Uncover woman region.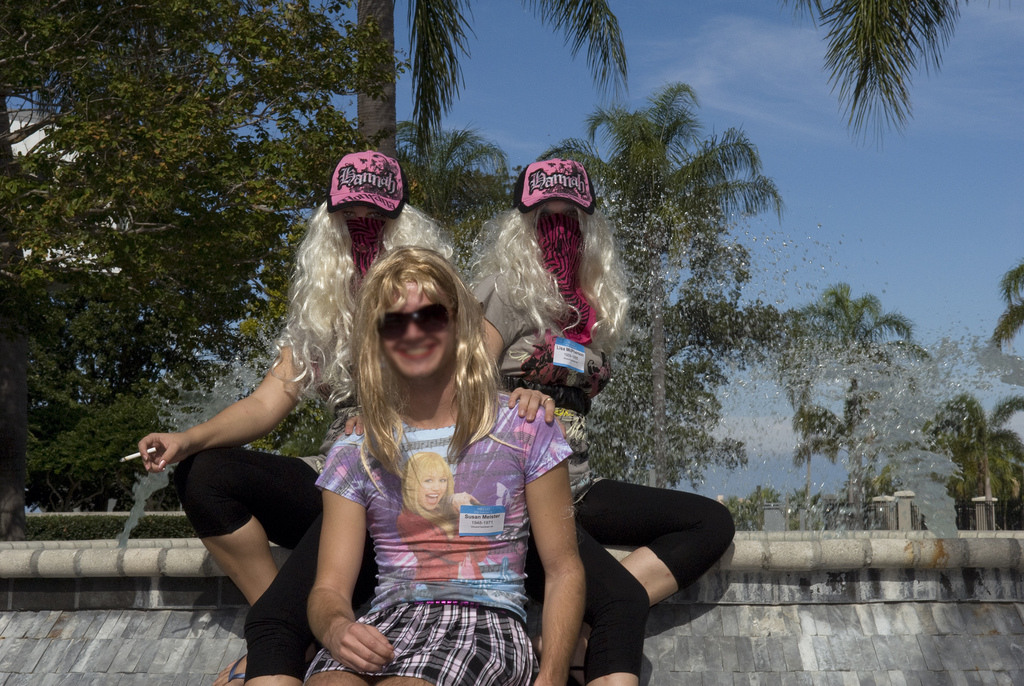
Uncovered: region(462, 158, 734, 685).
